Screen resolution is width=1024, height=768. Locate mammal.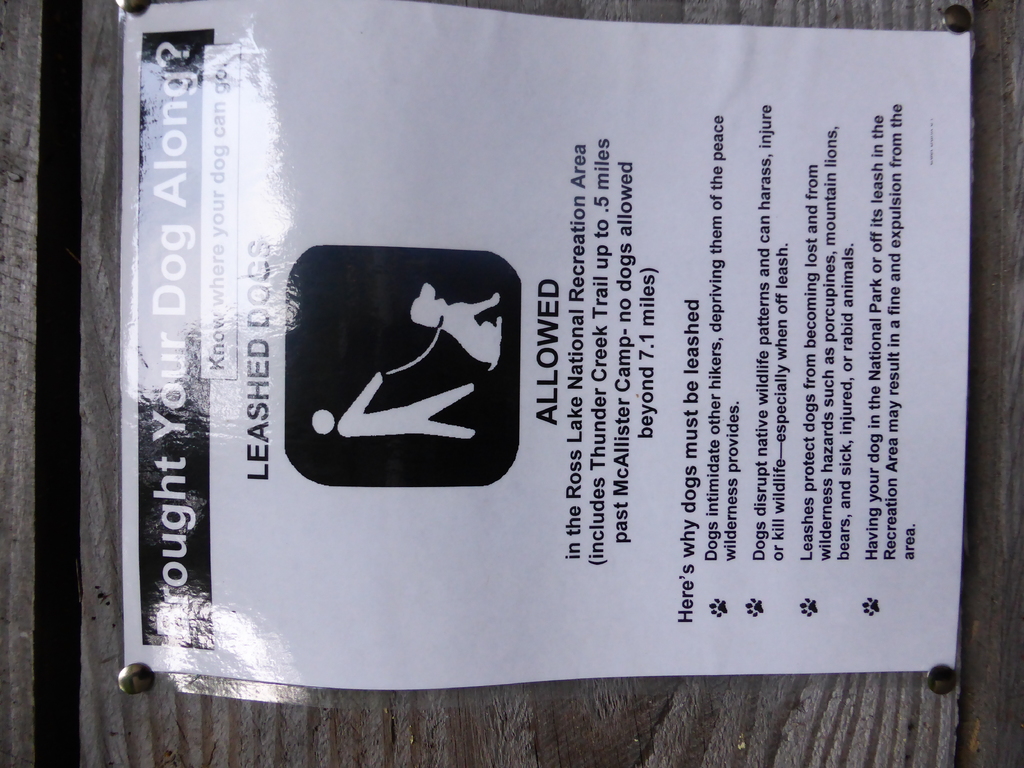
{"left": 410, "top": 284, "right": 504, "bottom": 368}.
